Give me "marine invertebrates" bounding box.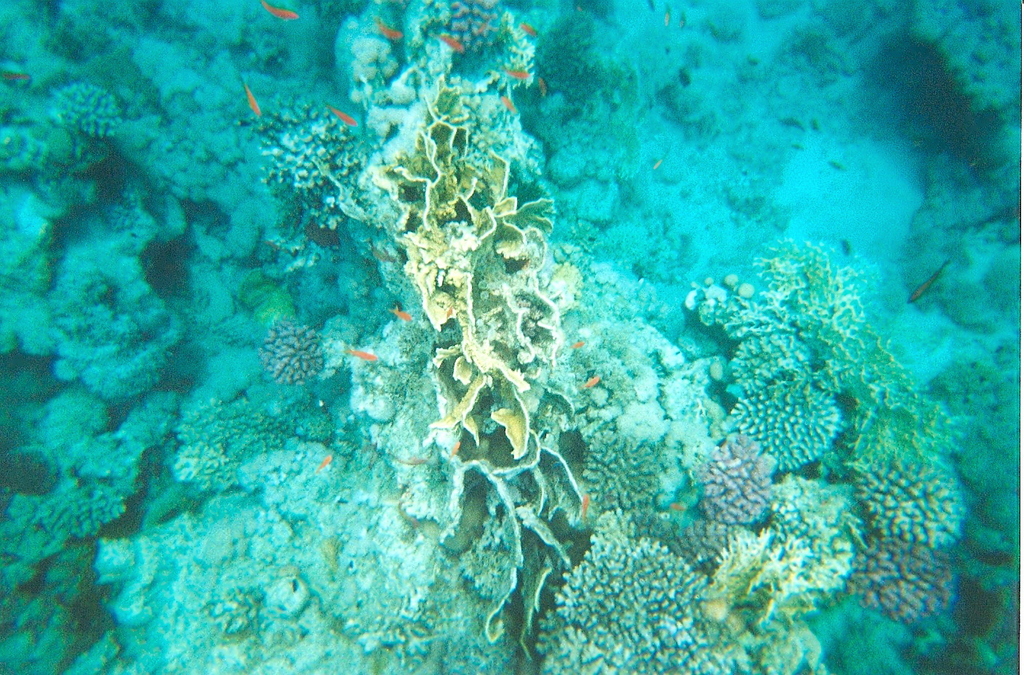
852 532 999 650.
